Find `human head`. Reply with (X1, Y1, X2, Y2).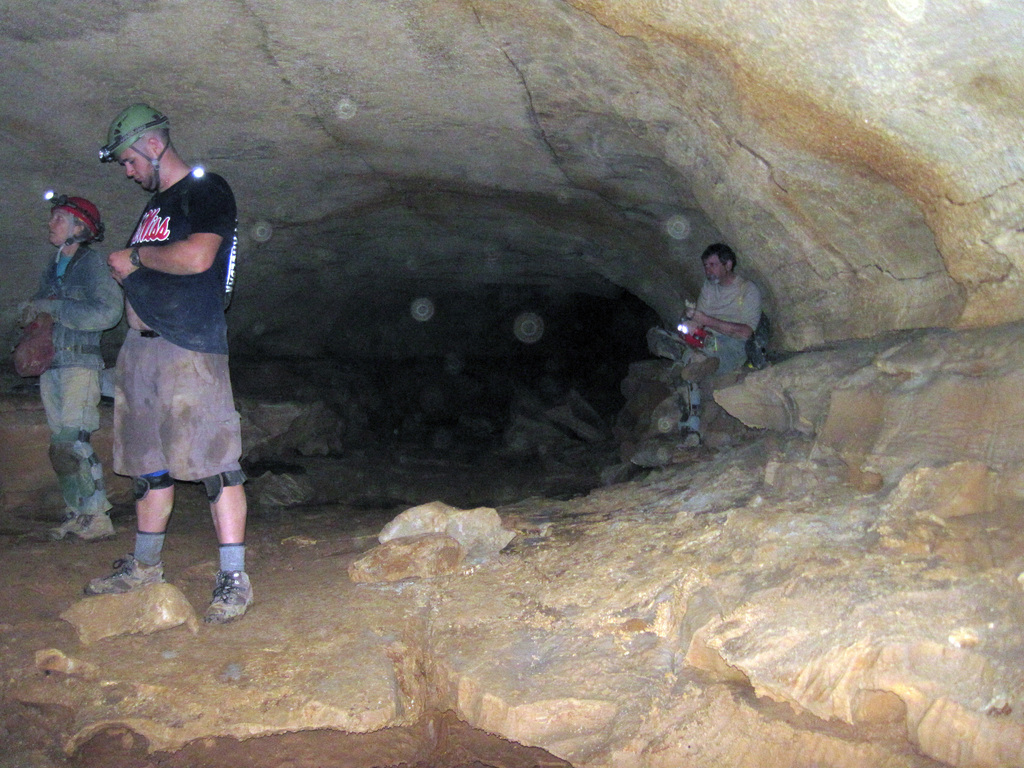
(45, 197, 100, 250).
